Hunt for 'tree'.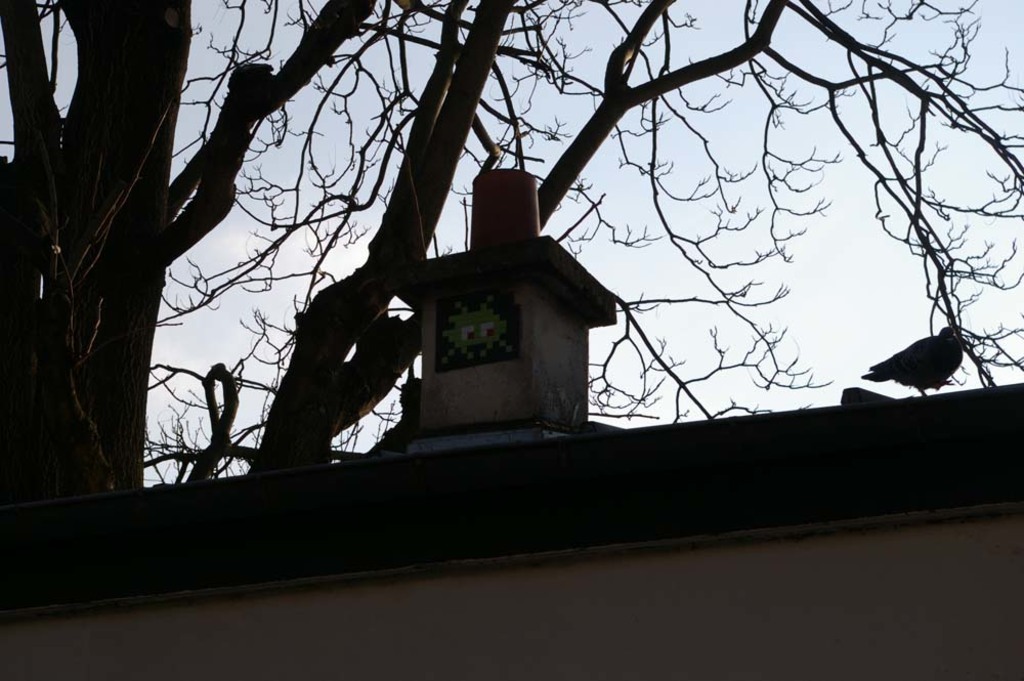
Hunted down at bbox=(0, 0, 1023, 501).
